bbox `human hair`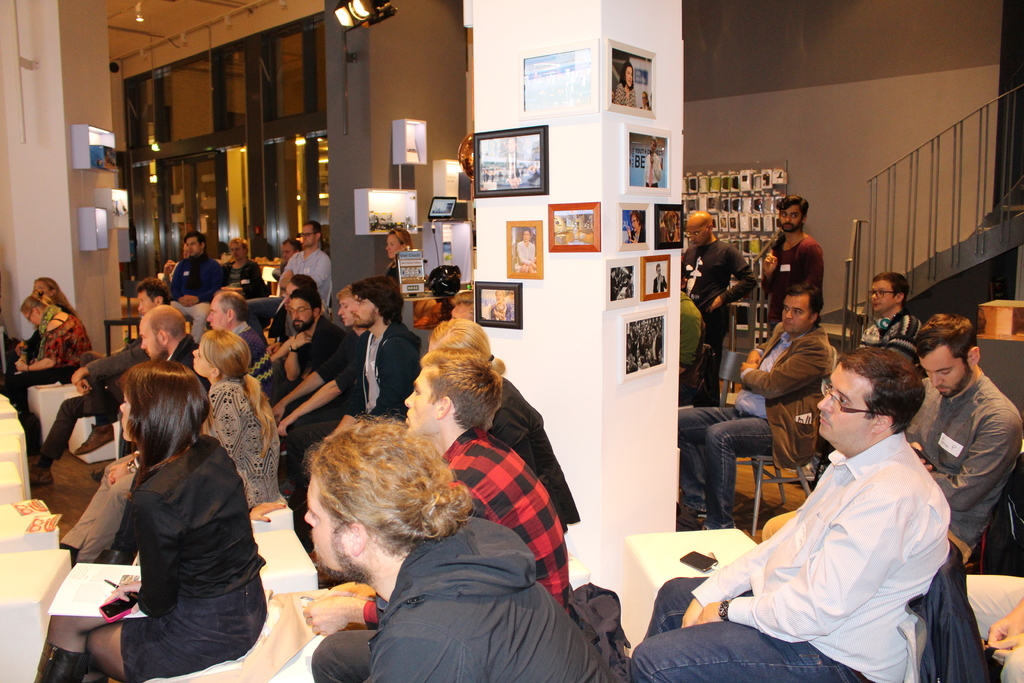
(309, 417, 472, 557)
